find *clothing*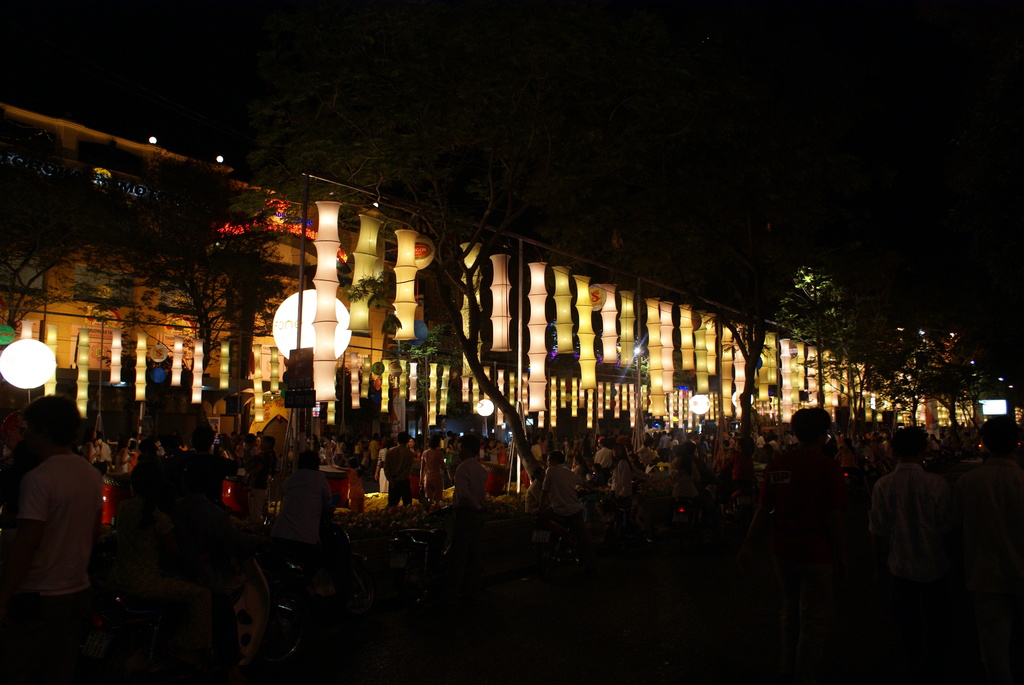
<bbox>748, 454, 832, 666</bbox>
